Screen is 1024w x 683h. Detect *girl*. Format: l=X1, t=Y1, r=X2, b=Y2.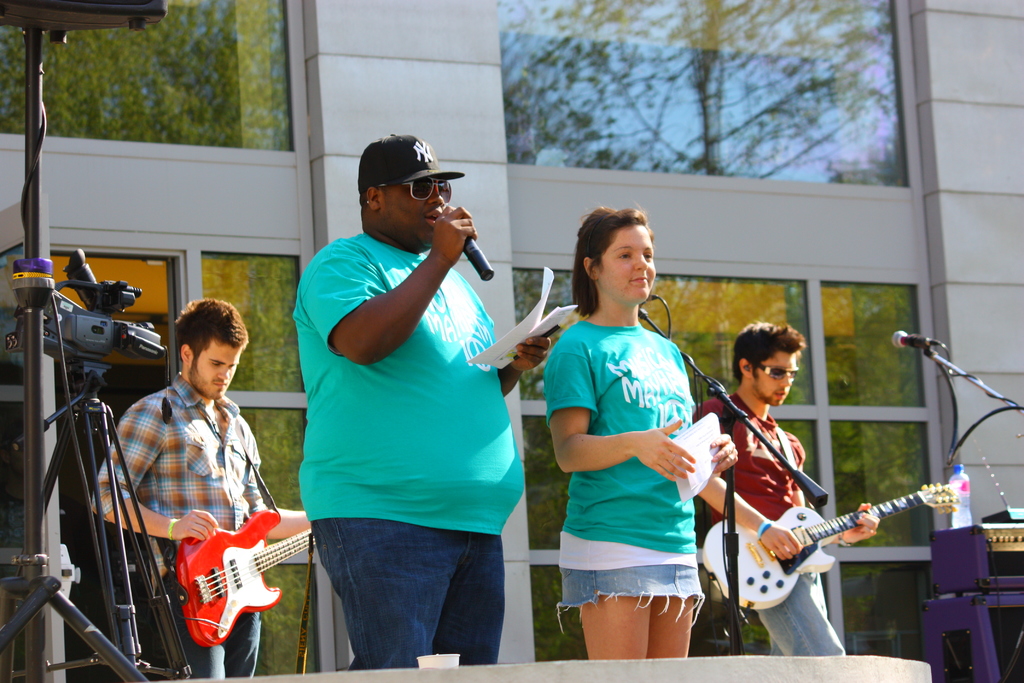
l=556, t=207, r=741, b=659.
